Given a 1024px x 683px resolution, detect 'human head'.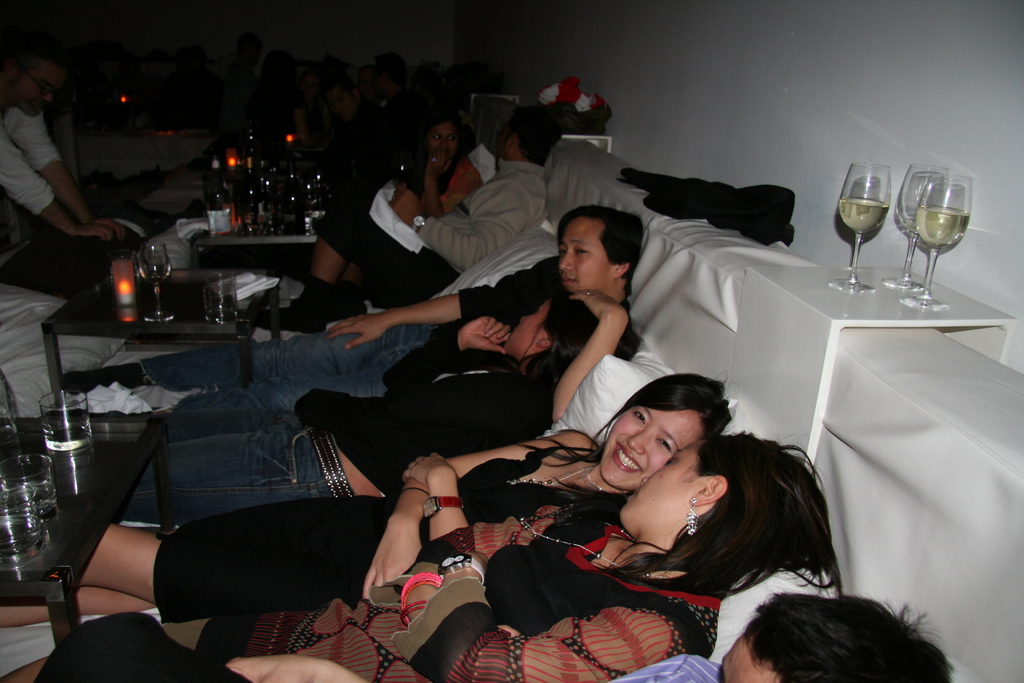
bbox=(420, 115, 470, 172).
